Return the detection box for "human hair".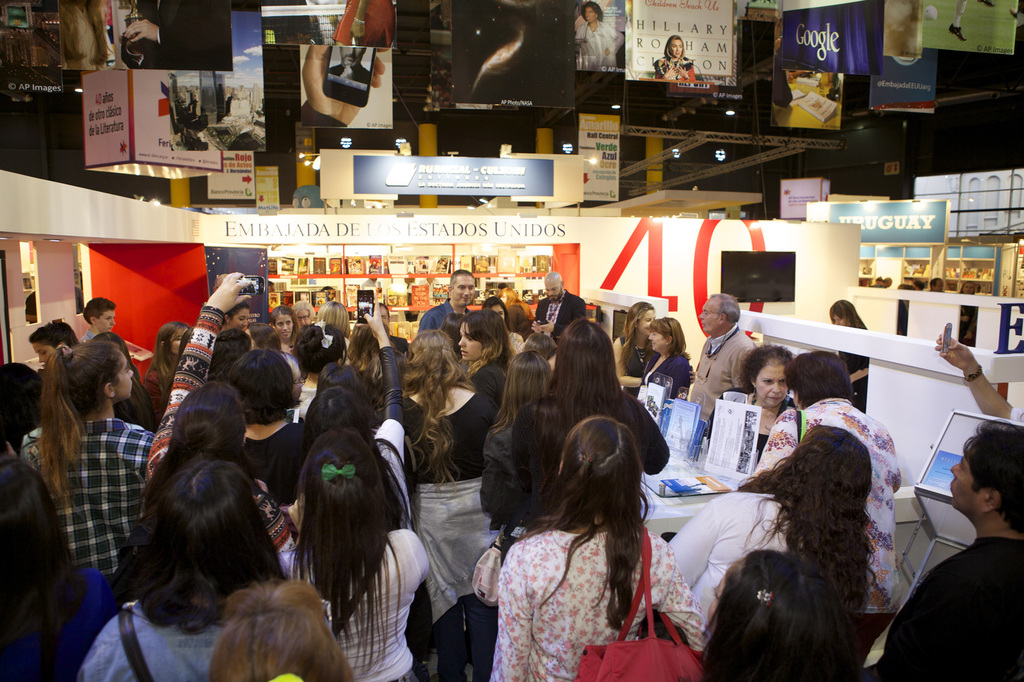
(111,451,292,637).
